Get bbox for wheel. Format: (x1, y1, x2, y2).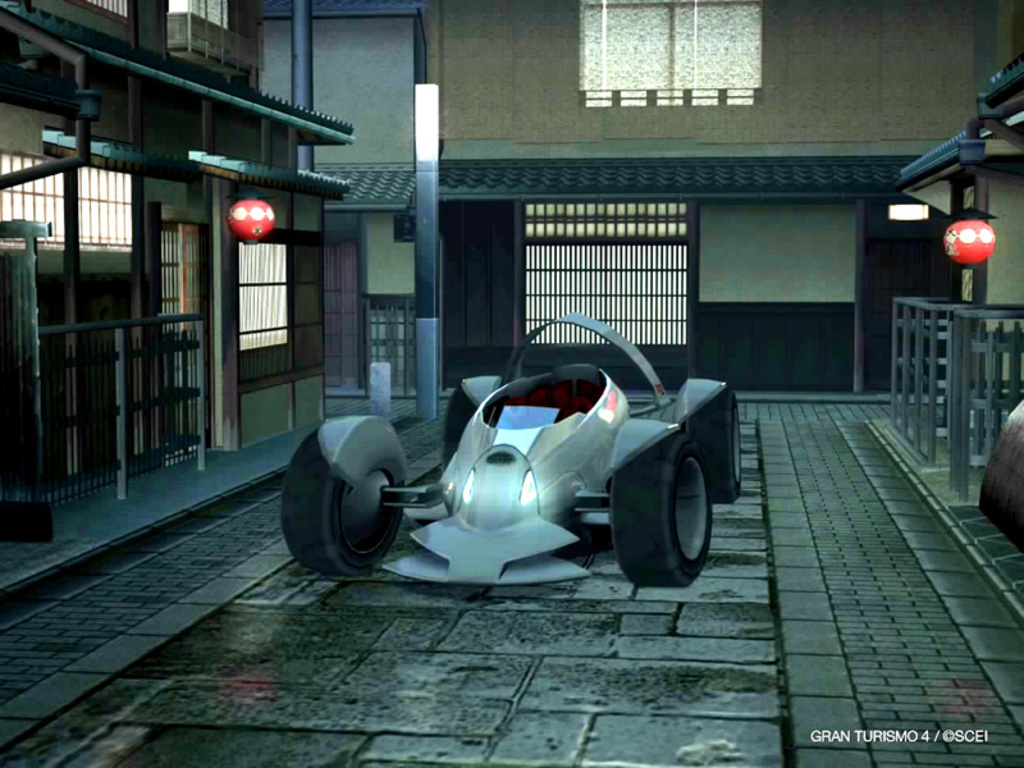
(689, 384, 745, 507).
